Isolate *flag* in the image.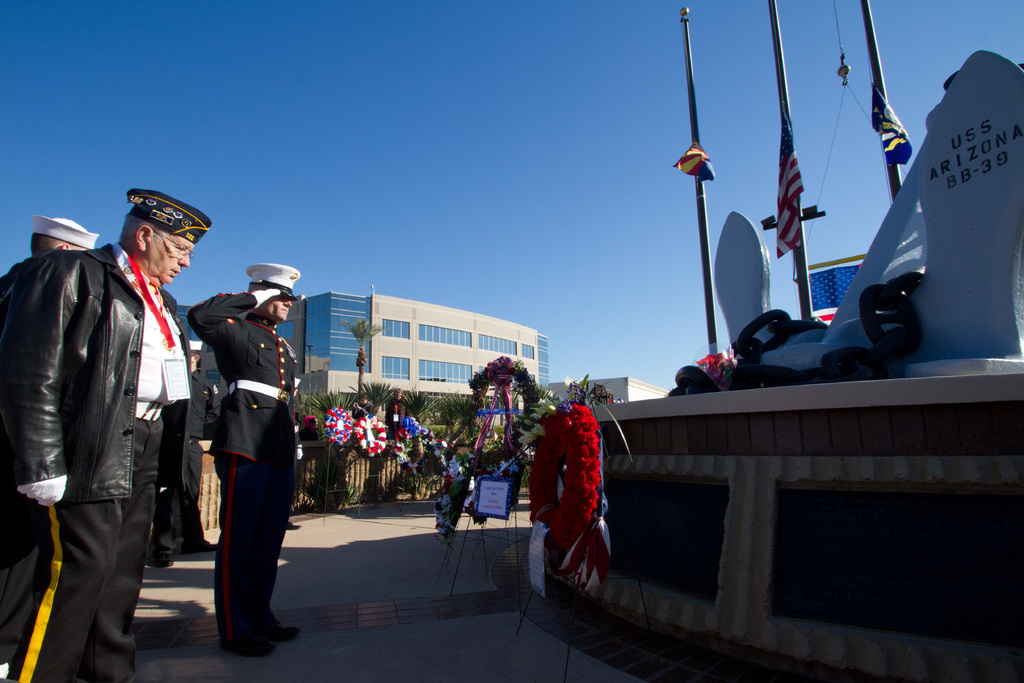
Isolated region: <box>774,83,807,258</box>.
